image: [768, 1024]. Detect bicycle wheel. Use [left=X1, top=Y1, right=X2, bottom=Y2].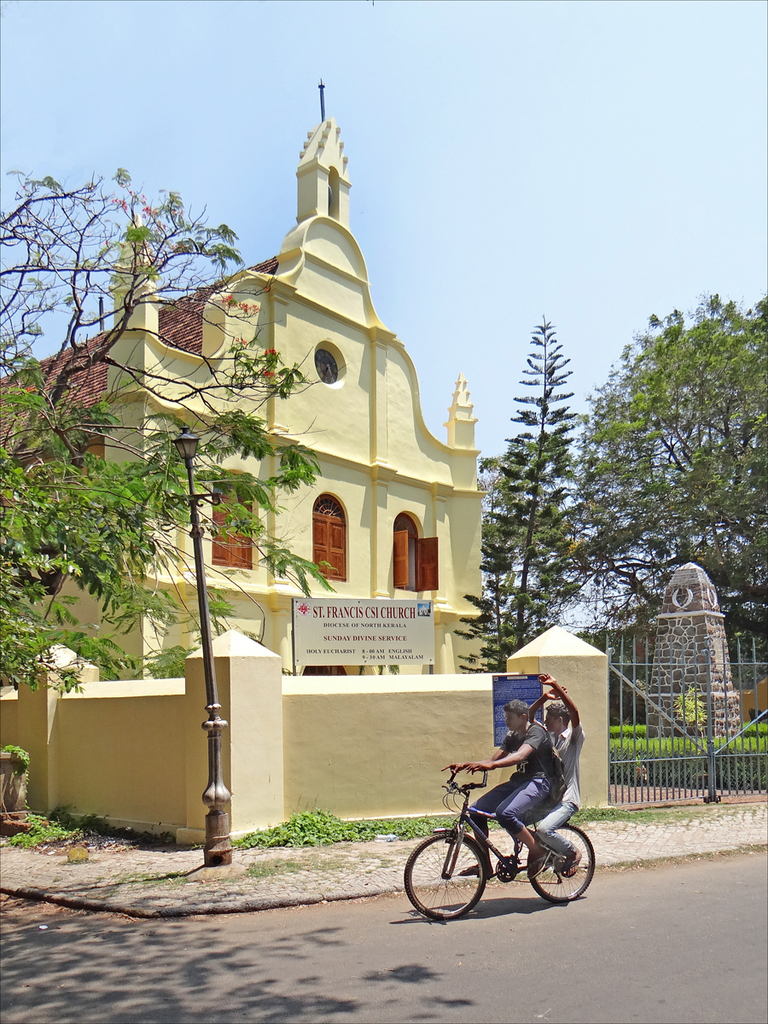
[left=530, top=823, right=593, bottom=906].
